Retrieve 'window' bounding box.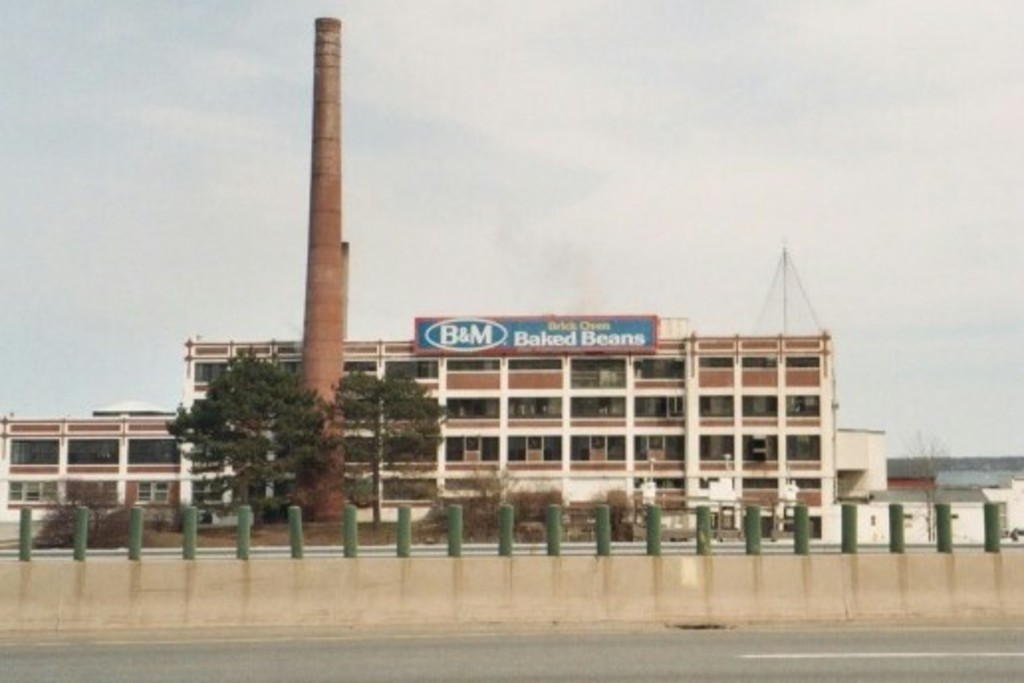
Bounding box: 131, 484, 171, 508.
